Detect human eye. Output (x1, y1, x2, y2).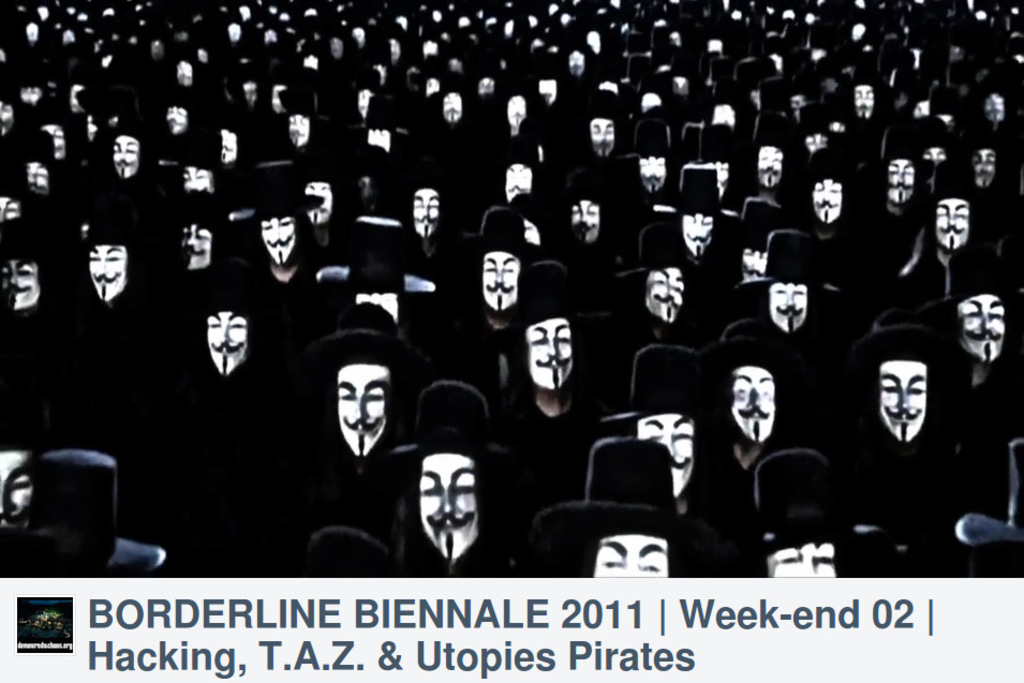
(419, 476, 439, 499).
